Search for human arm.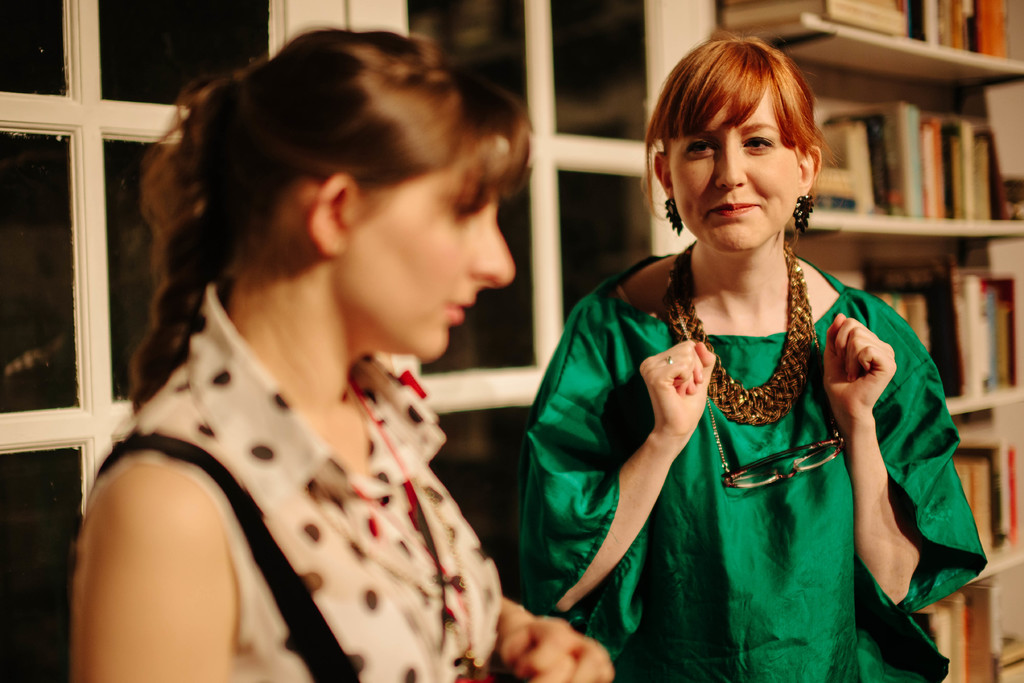
Found at left=63, top=468, right=246, bottom=682.
